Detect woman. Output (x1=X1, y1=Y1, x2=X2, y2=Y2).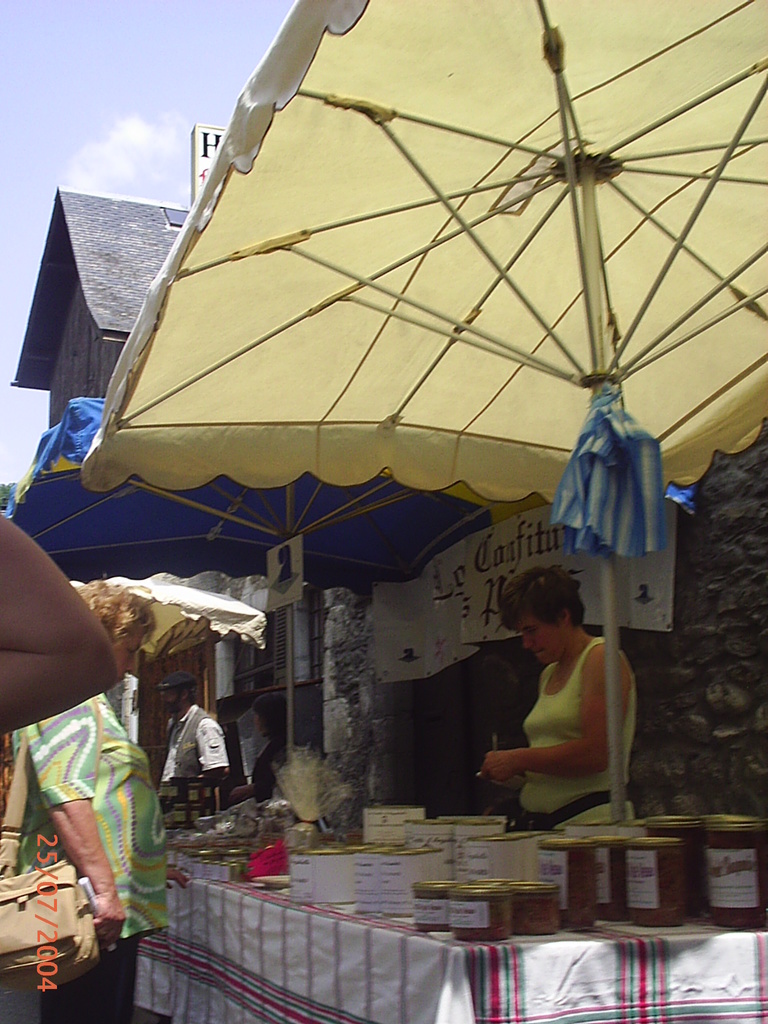
(x1=472, y1=561, x2=650, y2=840).
